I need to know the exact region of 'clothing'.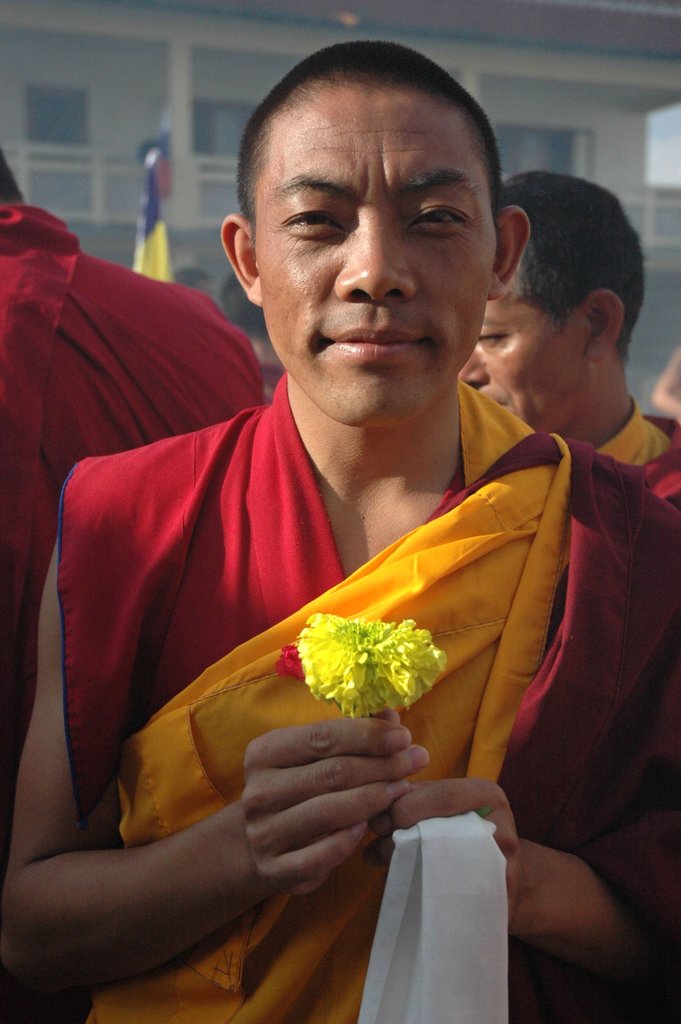
Region: (left=585, top=408, right=680, bottom=525).
